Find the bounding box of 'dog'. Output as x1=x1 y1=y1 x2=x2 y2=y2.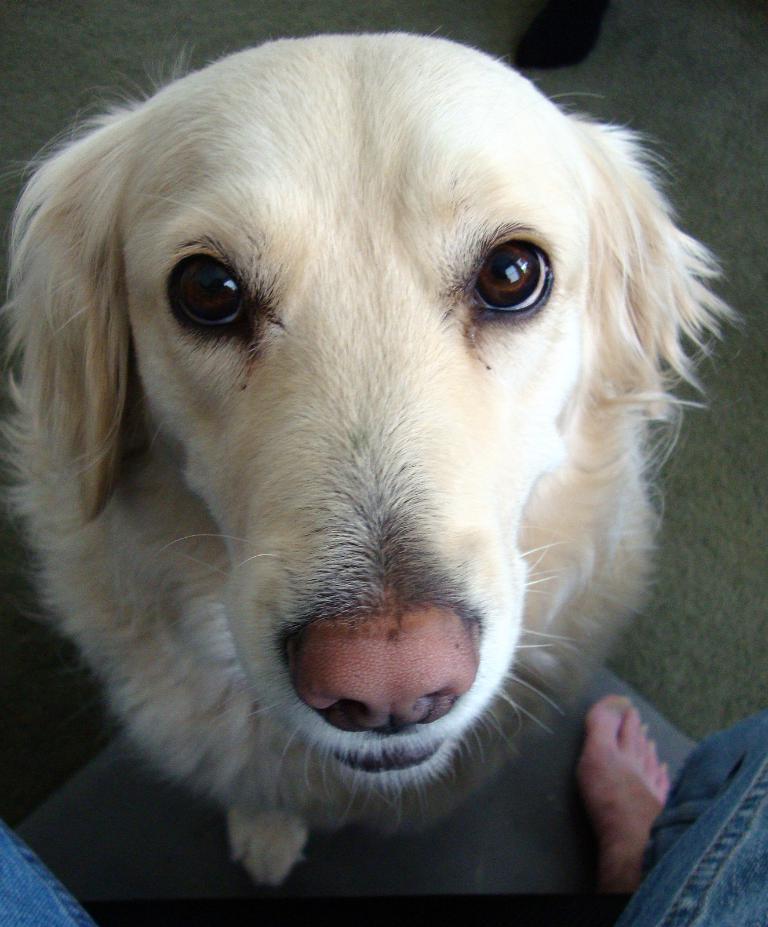
x1=0 y1=27 x2=737 y2=884.
